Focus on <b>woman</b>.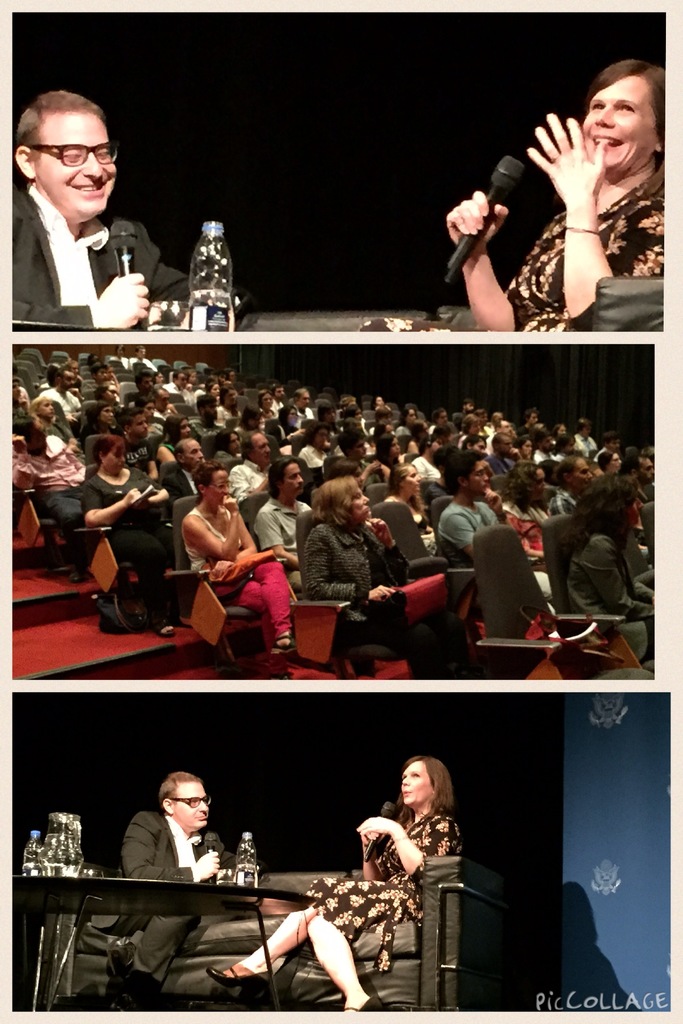
Focused at Rect(28, 395, 76, 451).
